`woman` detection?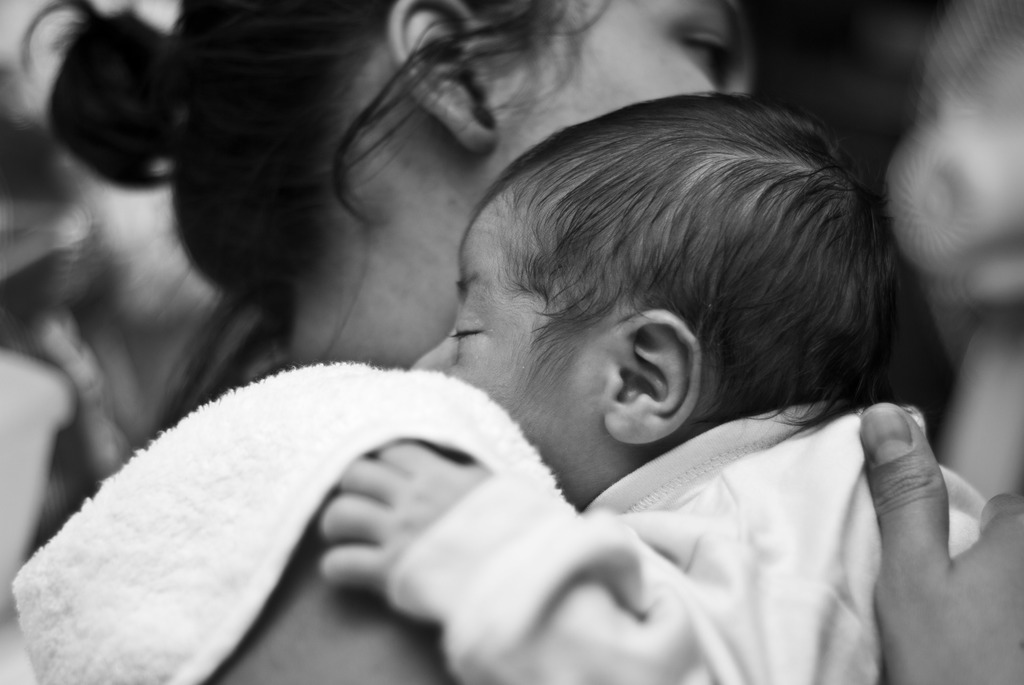
detection(14, 0, 1023, 684)
